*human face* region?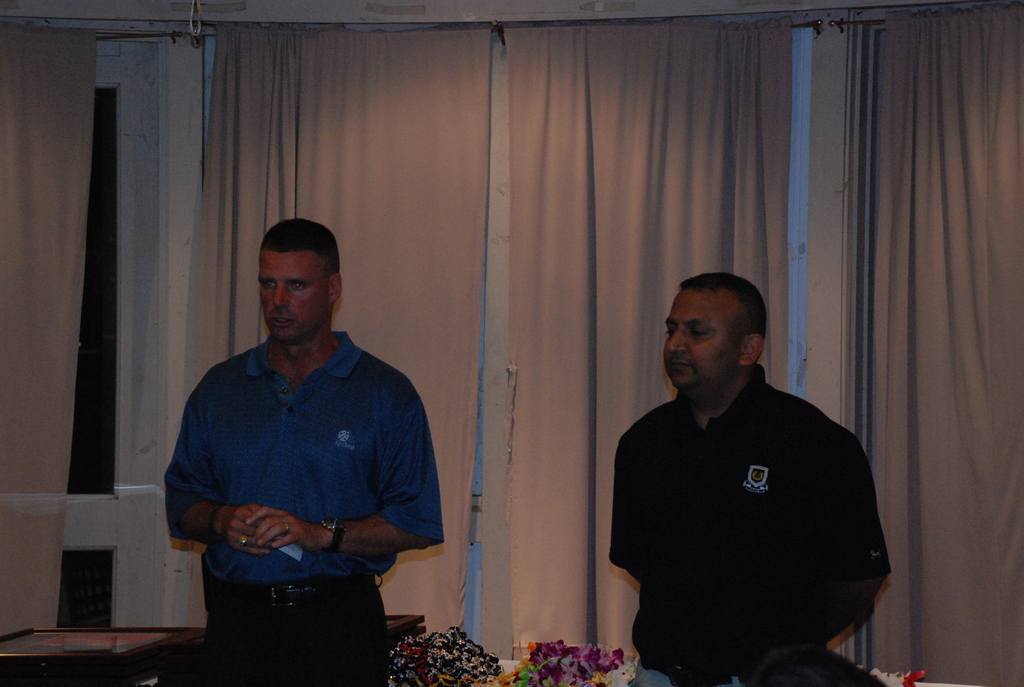
bbox=(258, 242, 338, 354)
